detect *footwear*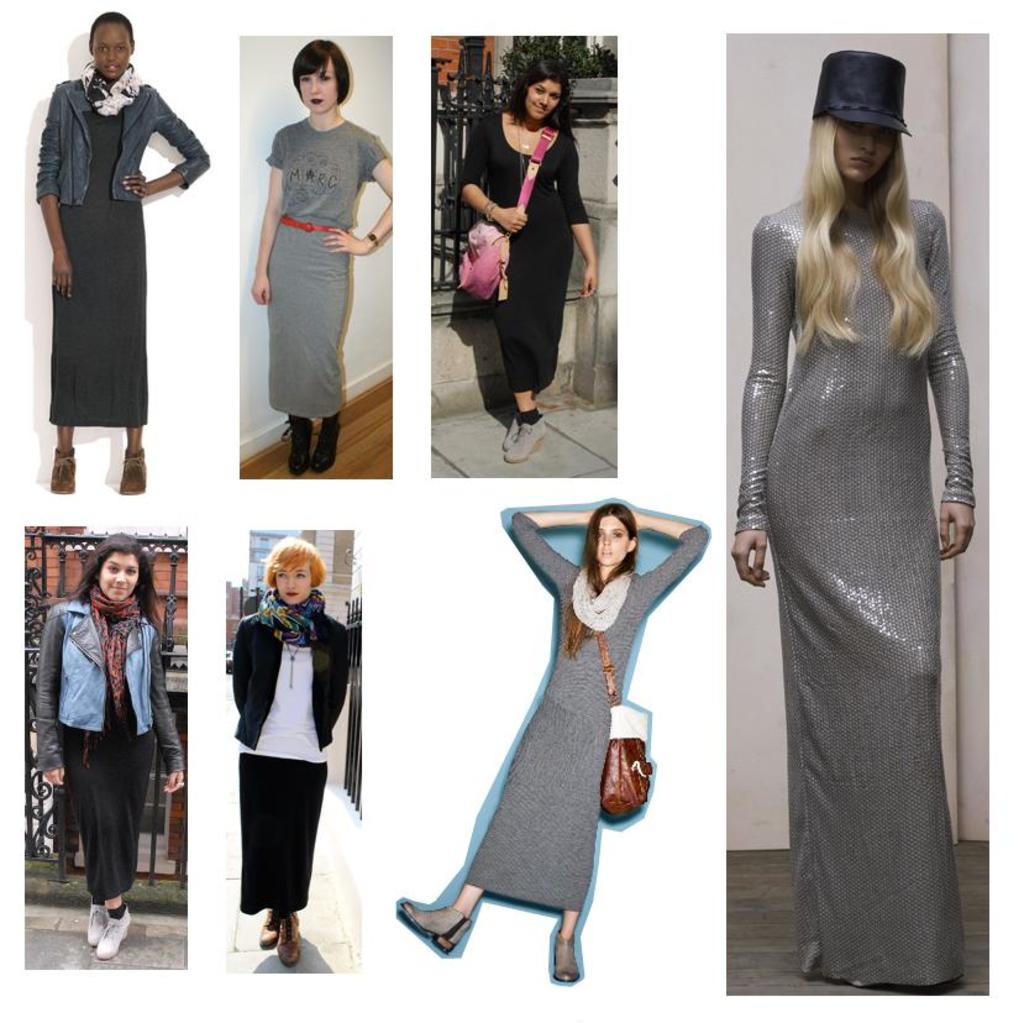
pyautogui.locateOnScreen(95, 901, 136, 960)
